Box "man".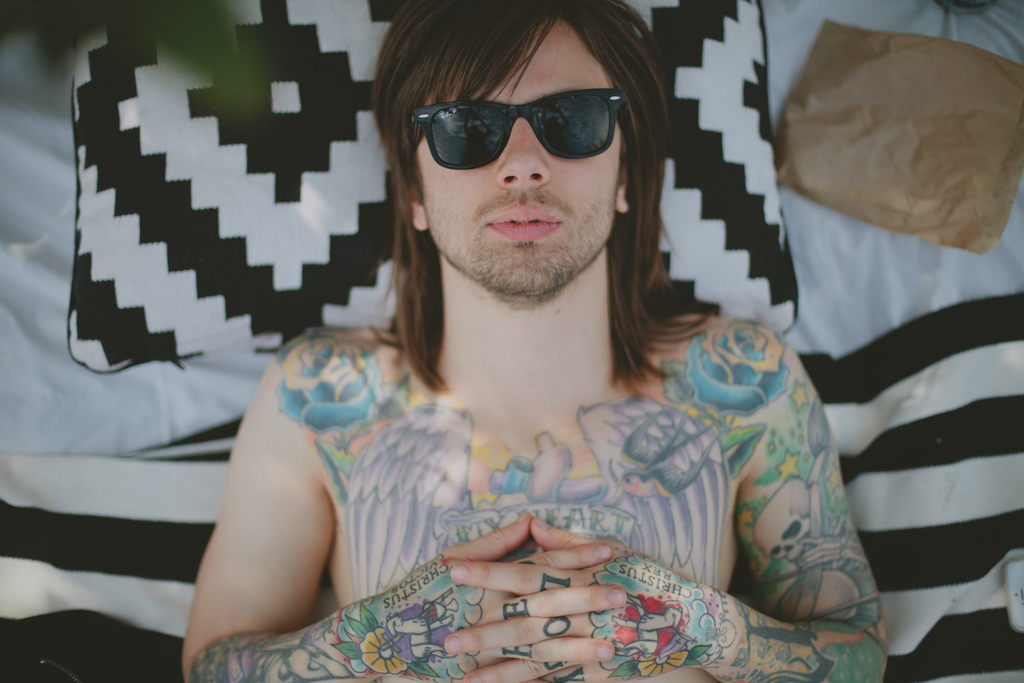
{"x1": 199, "y1": 34, "x2": 840, "y2": 667}.
